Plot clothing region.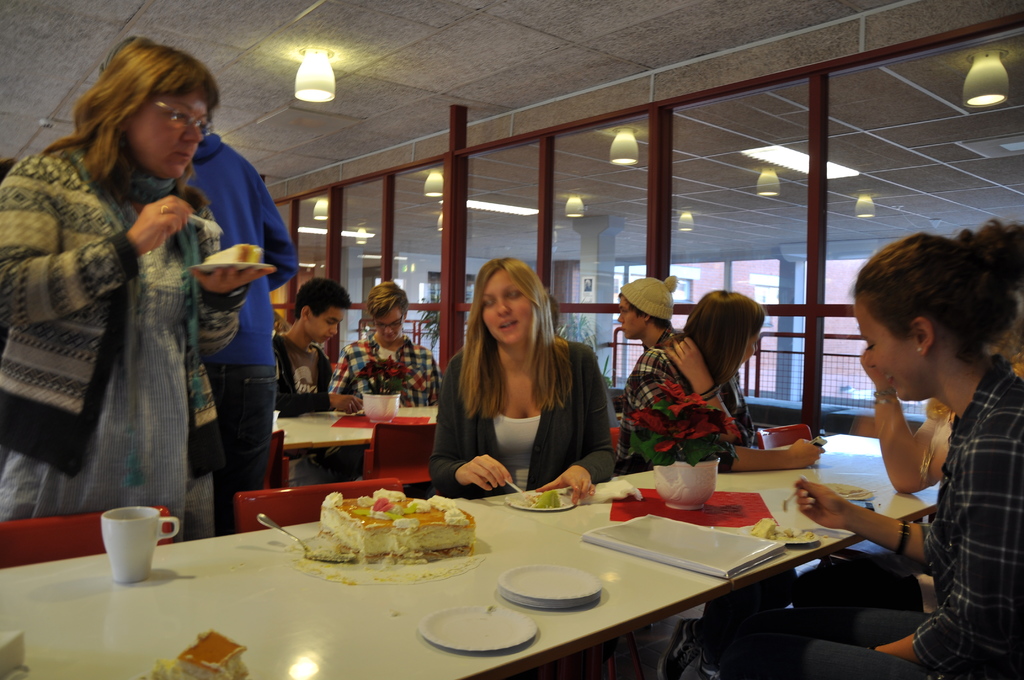
Plotted at x1=175 y1=130 x2=289 y2=525.
